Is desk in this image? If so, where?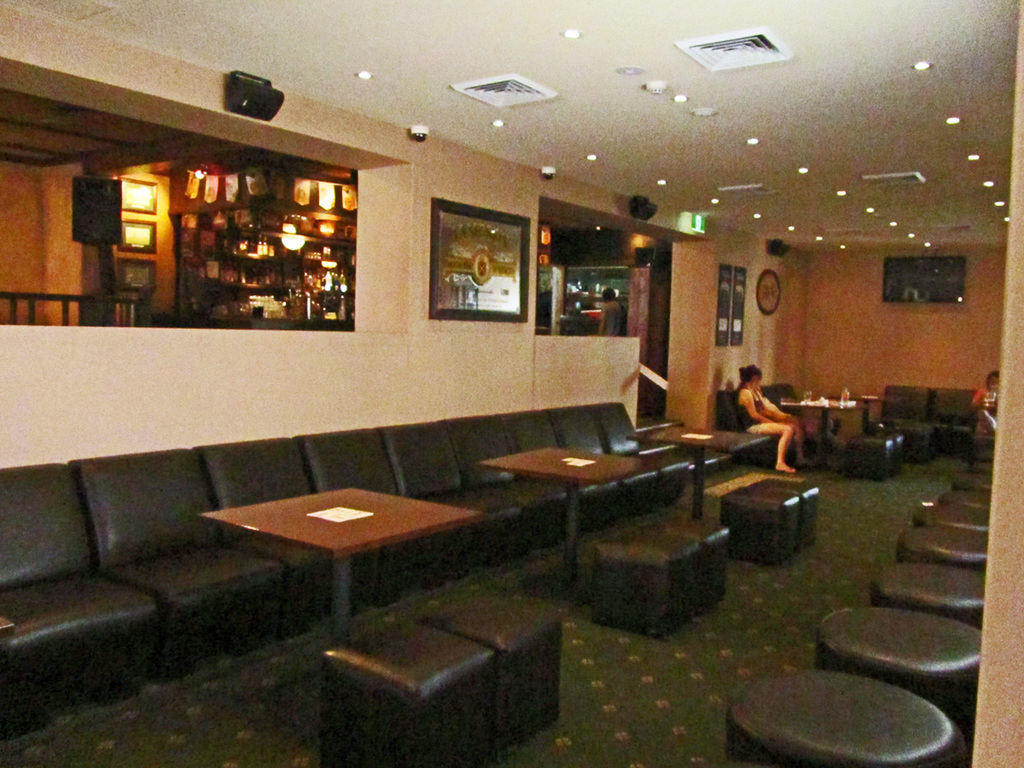
Yes, at Rect(189, 476, 509, 624).
